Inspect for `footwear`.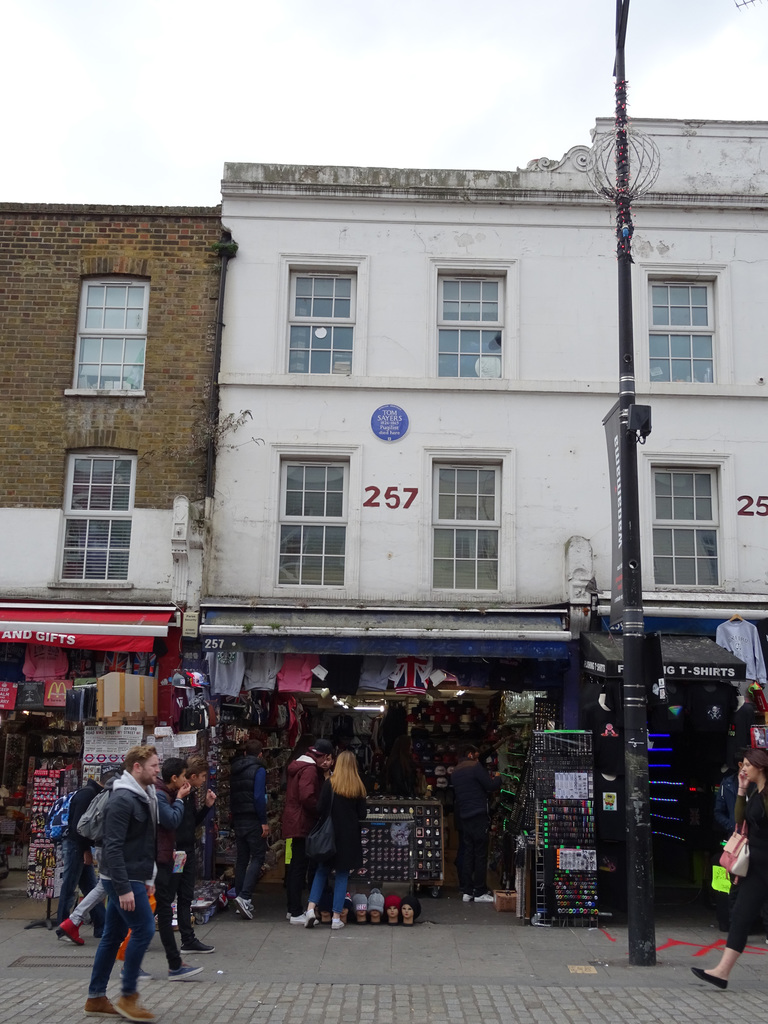
Inspection: x1=115, y1=997, x2=154, y2=1023.
